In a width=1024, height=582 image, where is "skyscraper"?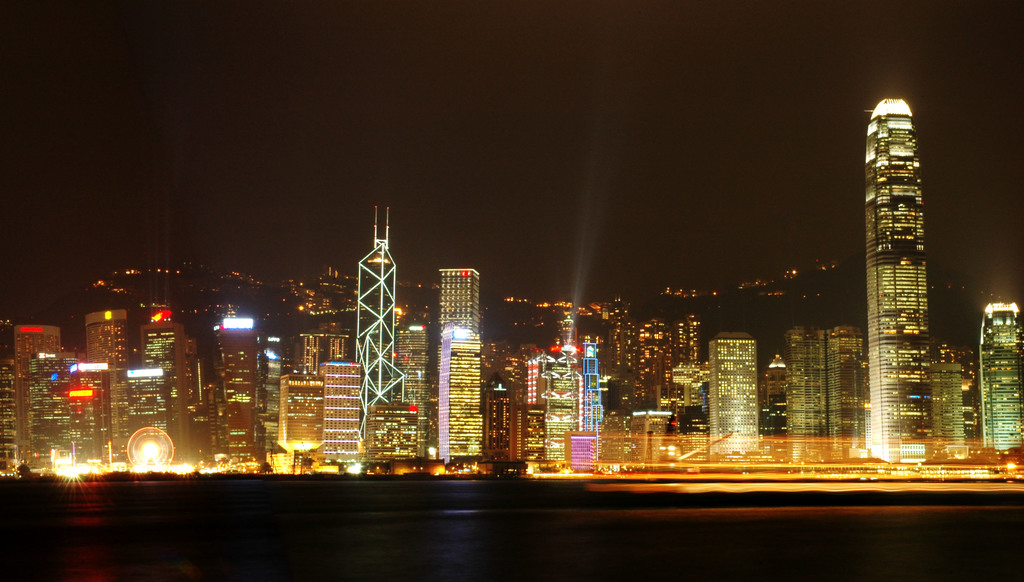
440,324,483,463.
